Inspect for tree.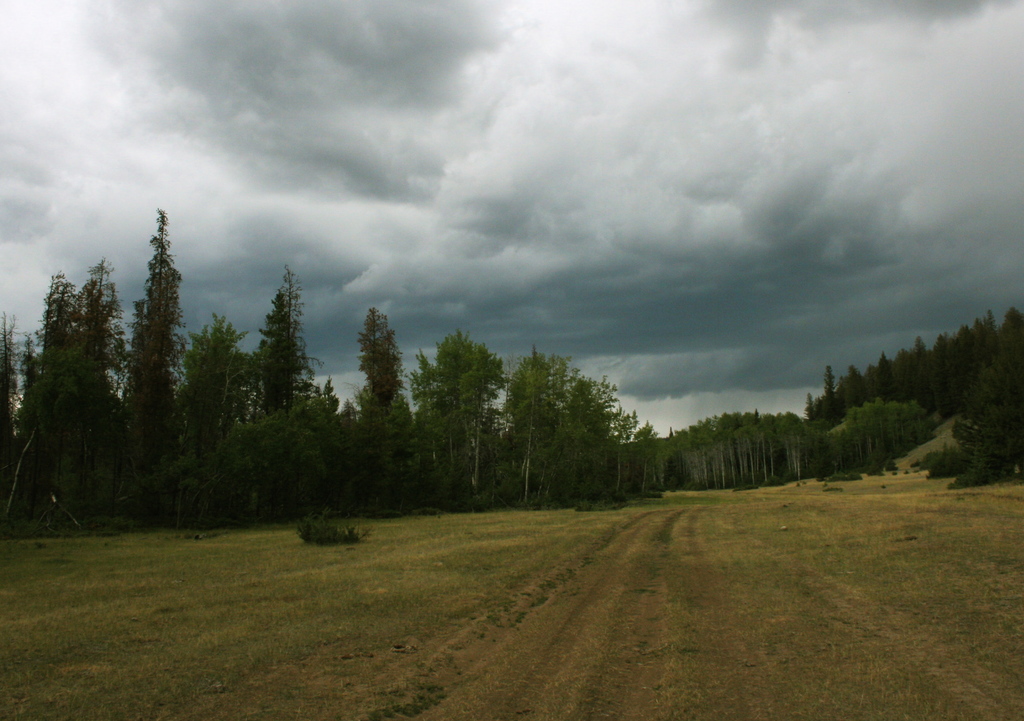
Inspection: (246, 287, 298, 409).
